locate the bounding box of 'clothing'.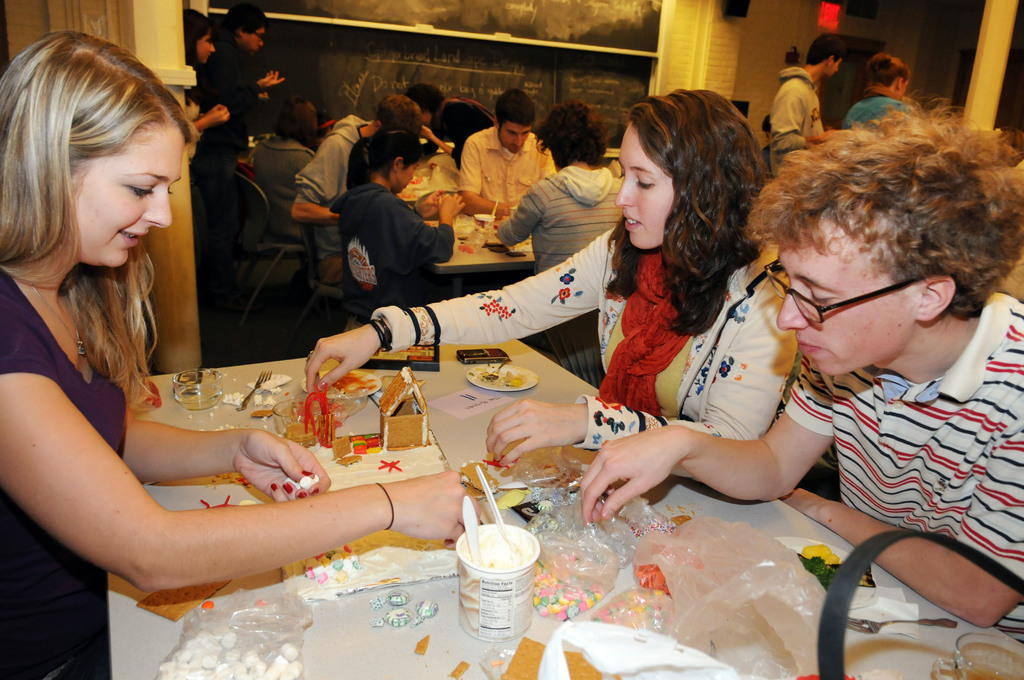
Bounding box: box(260, 126, 314, 229).
